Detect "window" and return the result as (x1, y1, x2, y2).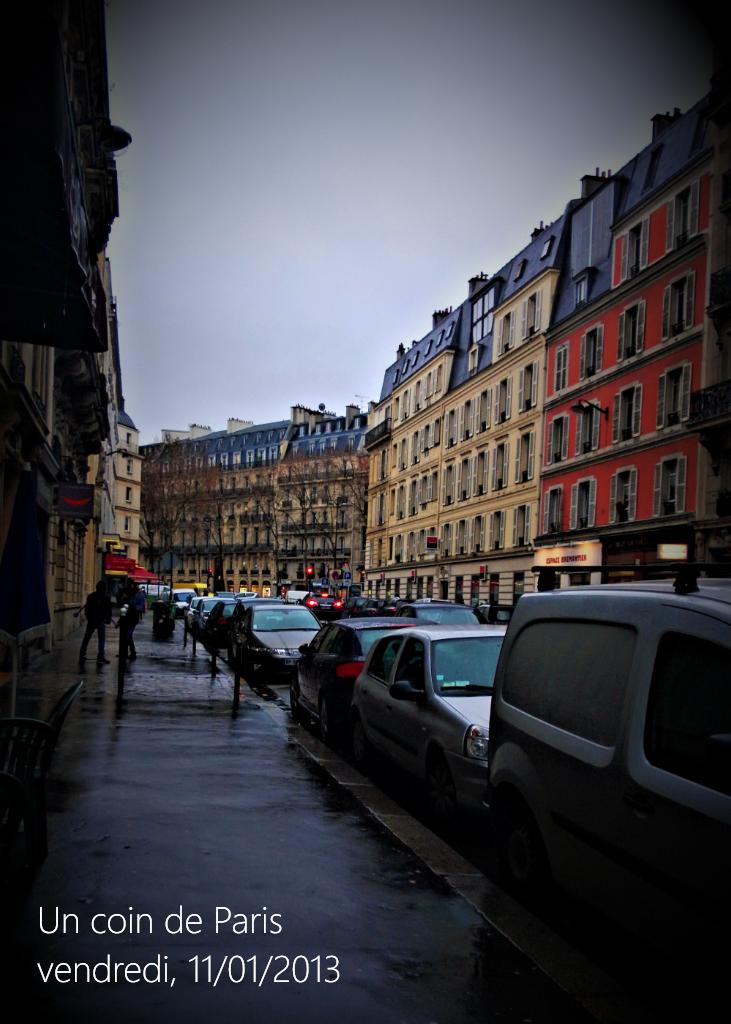
(496, 370, 514, 425).
